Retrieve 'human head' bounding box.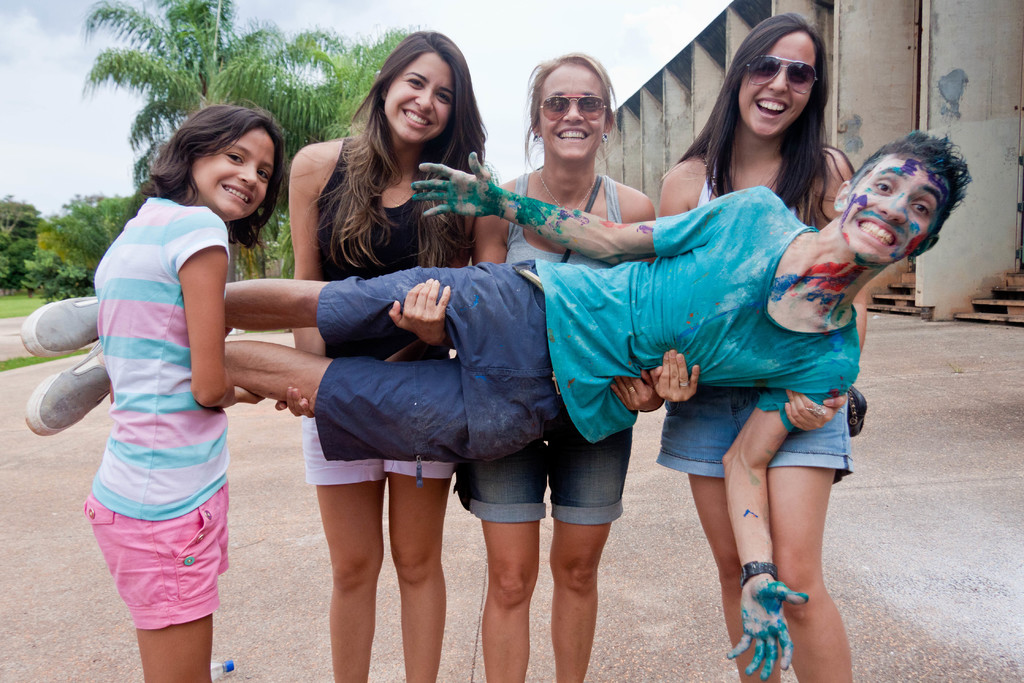
Bounding box: select_region(831, 132, 963, 267).
